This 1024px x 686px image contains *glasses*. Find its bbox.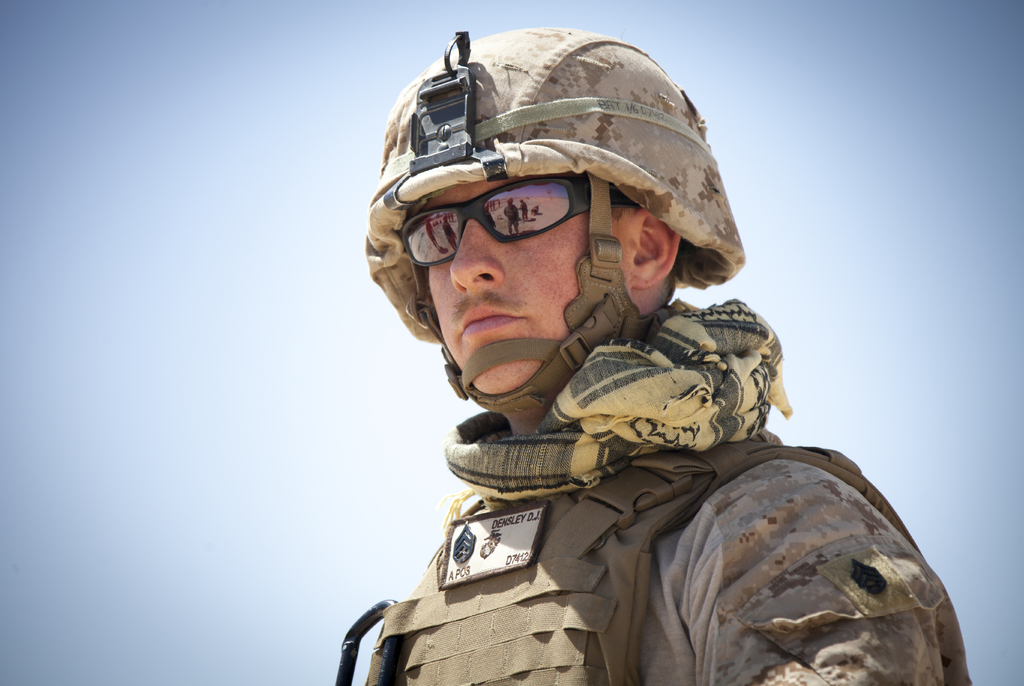
BBox(380, 187, 649, 287).
